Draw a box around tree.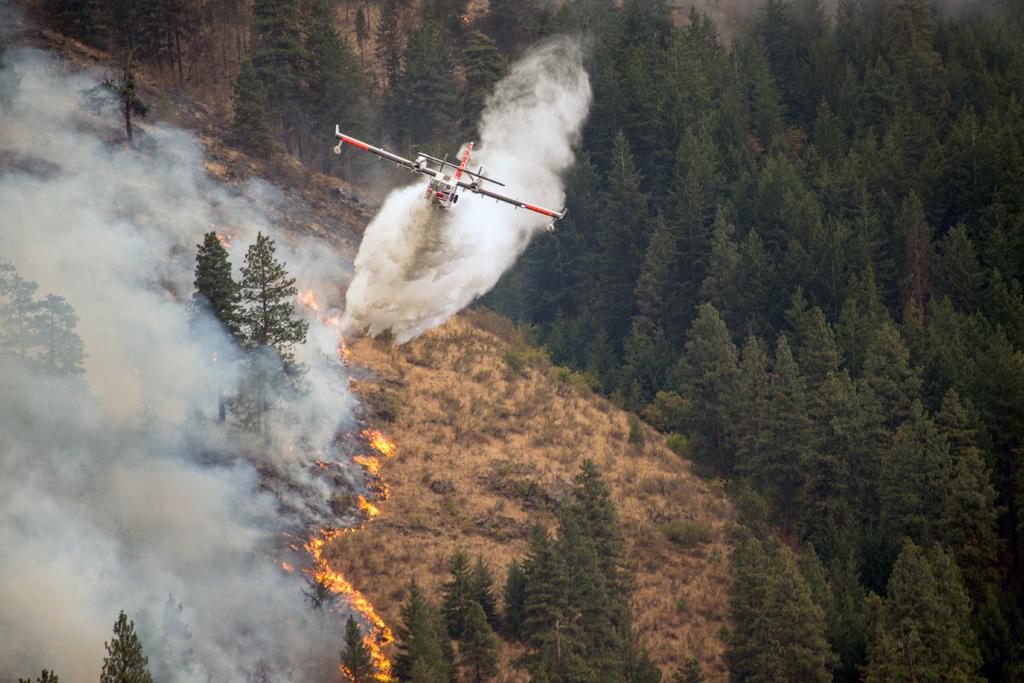
x1=563, y1=520, x2=638, y2=682.
